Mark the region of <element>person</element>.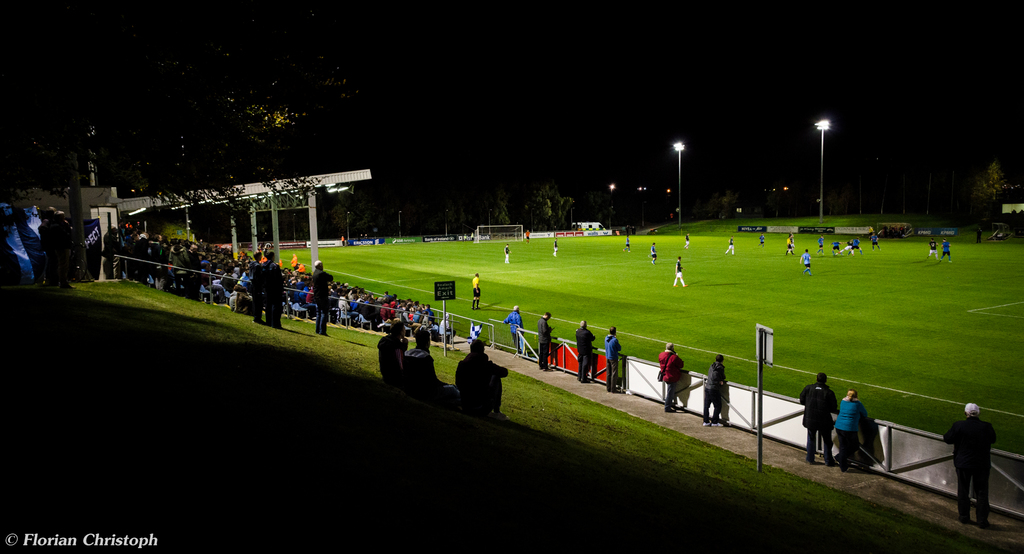
Region: <region>607, 327, 625, 394</region>.
